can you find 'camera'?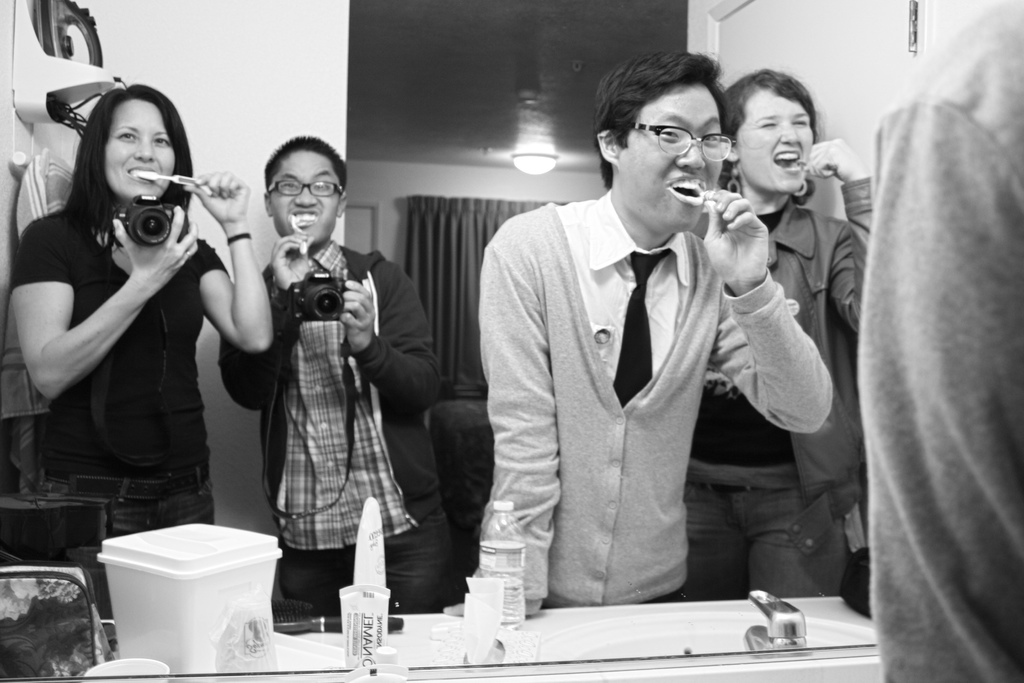
Yes, bounding box: (x1=288, y1=276, x2=359, y2=323).
